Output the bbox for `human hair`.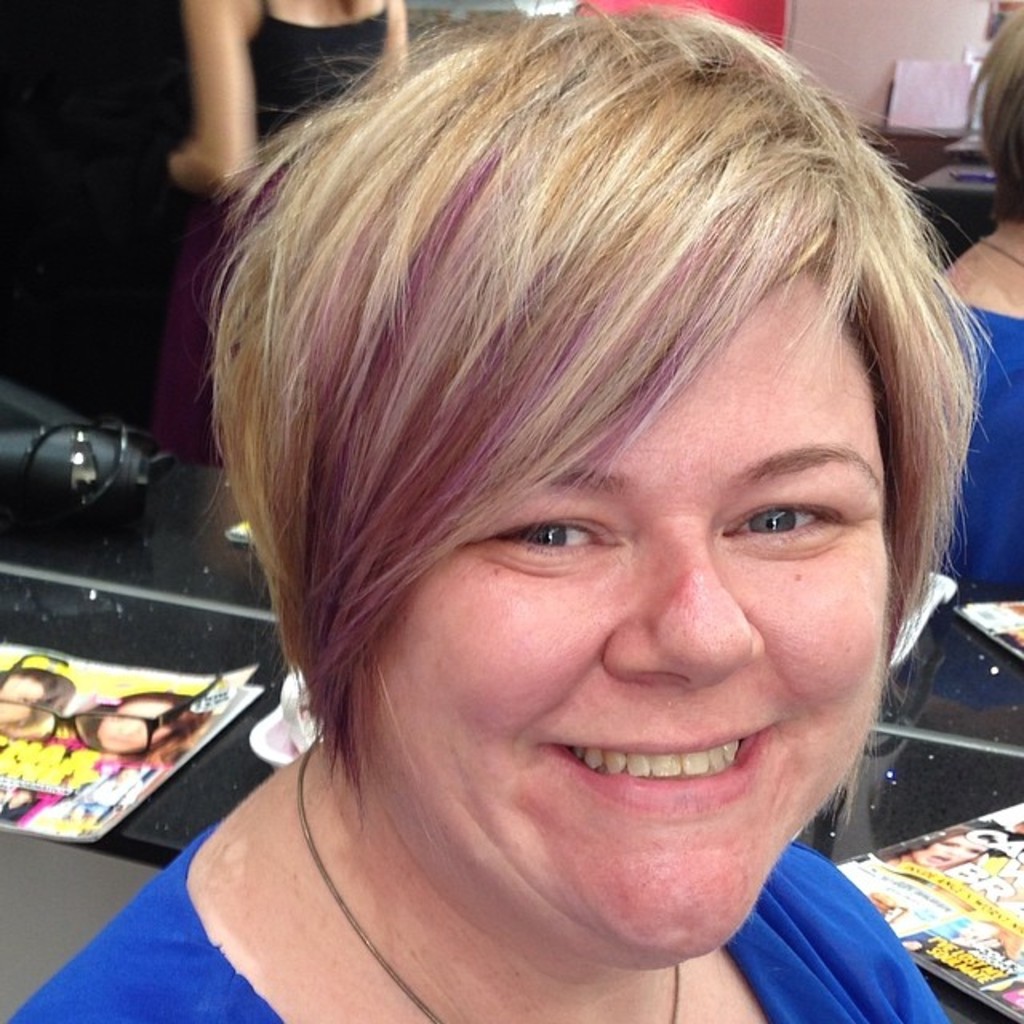
l=955, t=0, r=1022, b=219.
